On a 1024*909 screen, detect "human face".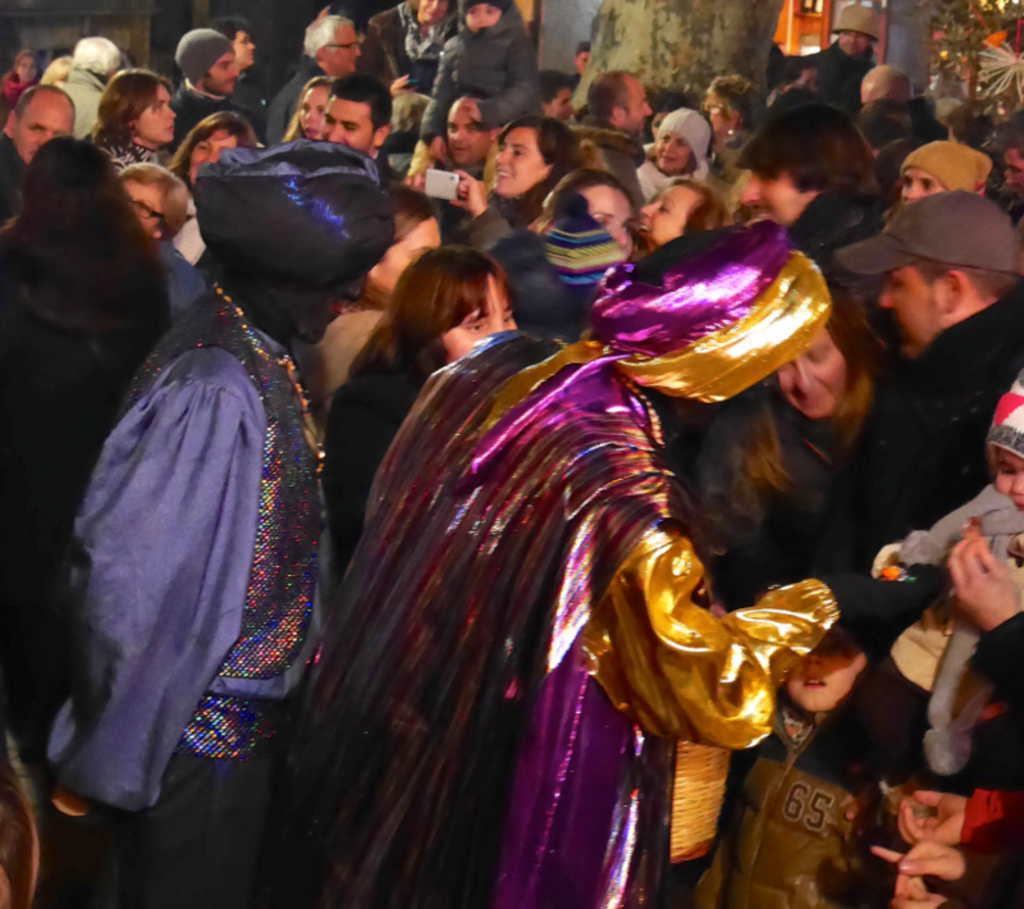
[790,631,867,711].
